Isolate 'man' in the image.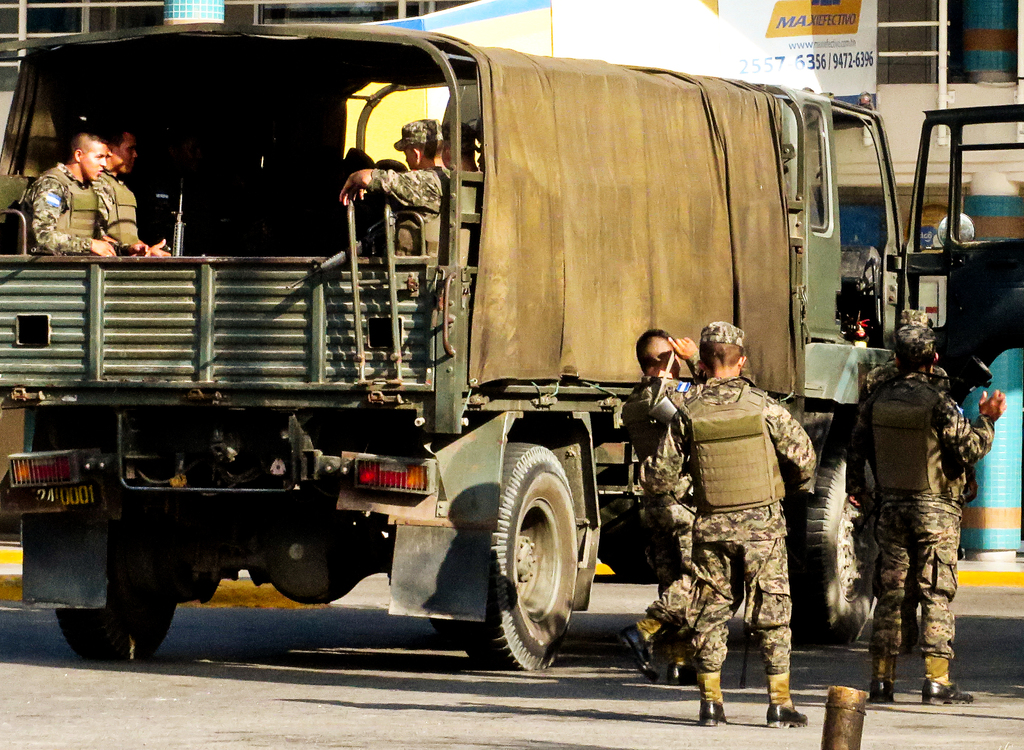
Isolated region: box=[617, 328, 706, 690].
